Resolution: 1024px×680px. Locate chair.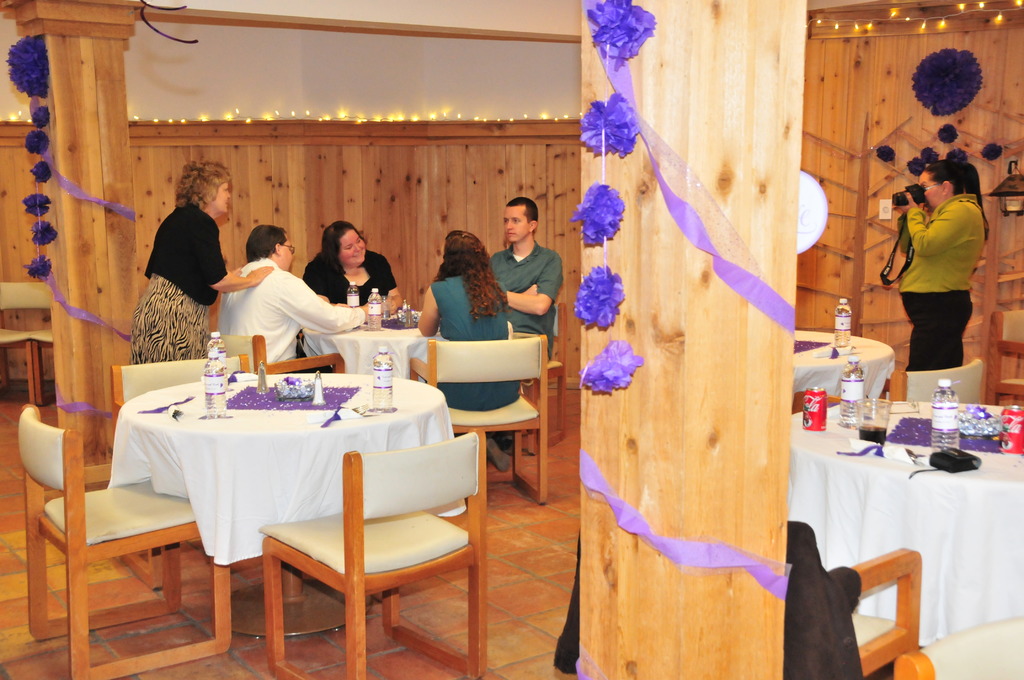
select_region(244, 439, 490, 669).
